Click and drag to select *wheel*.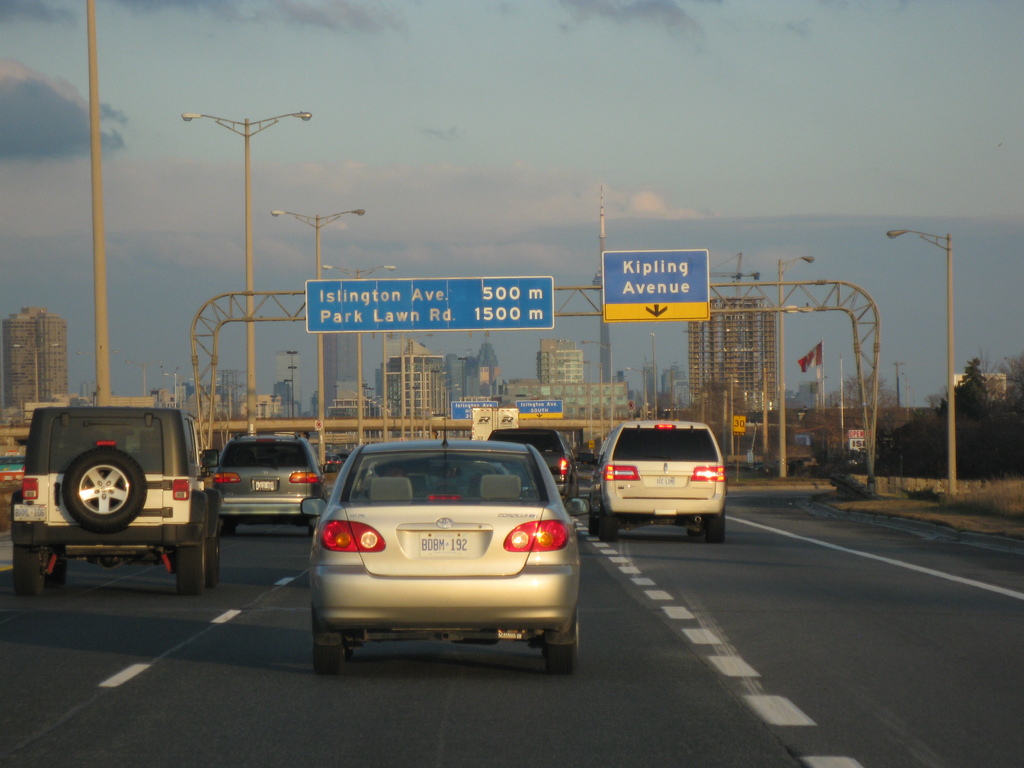
Selection: select_region(593, 503, 620, 543).
